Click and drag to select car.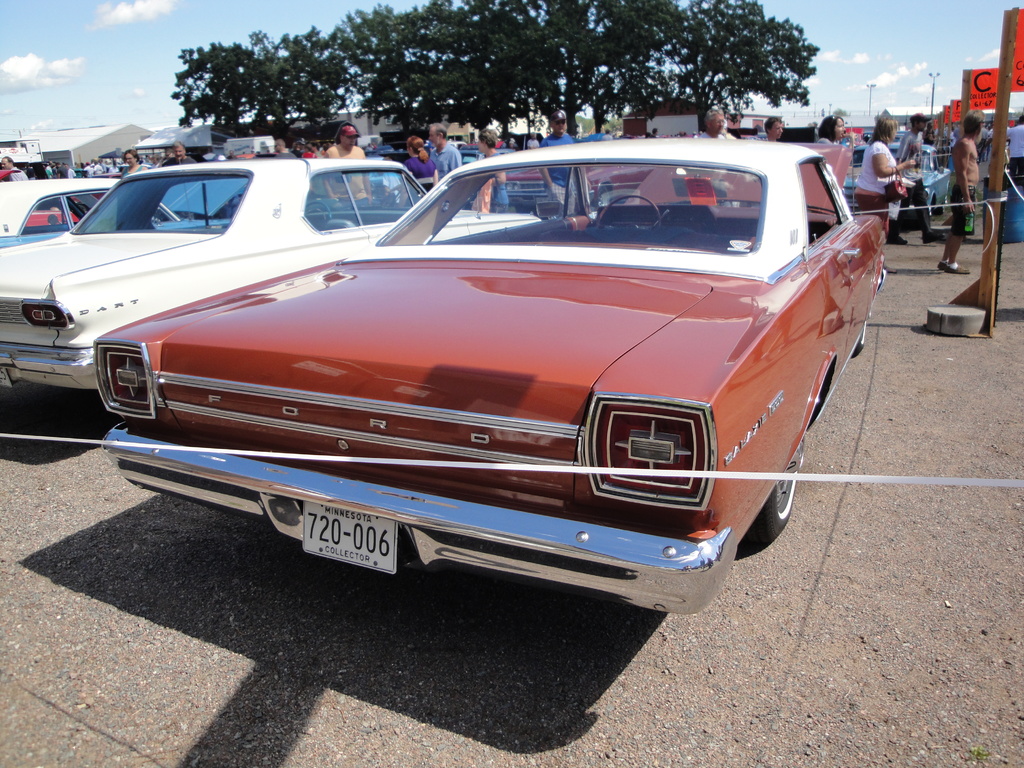
Selection: <bbox>837, 150, 965, 220</bbox>.
